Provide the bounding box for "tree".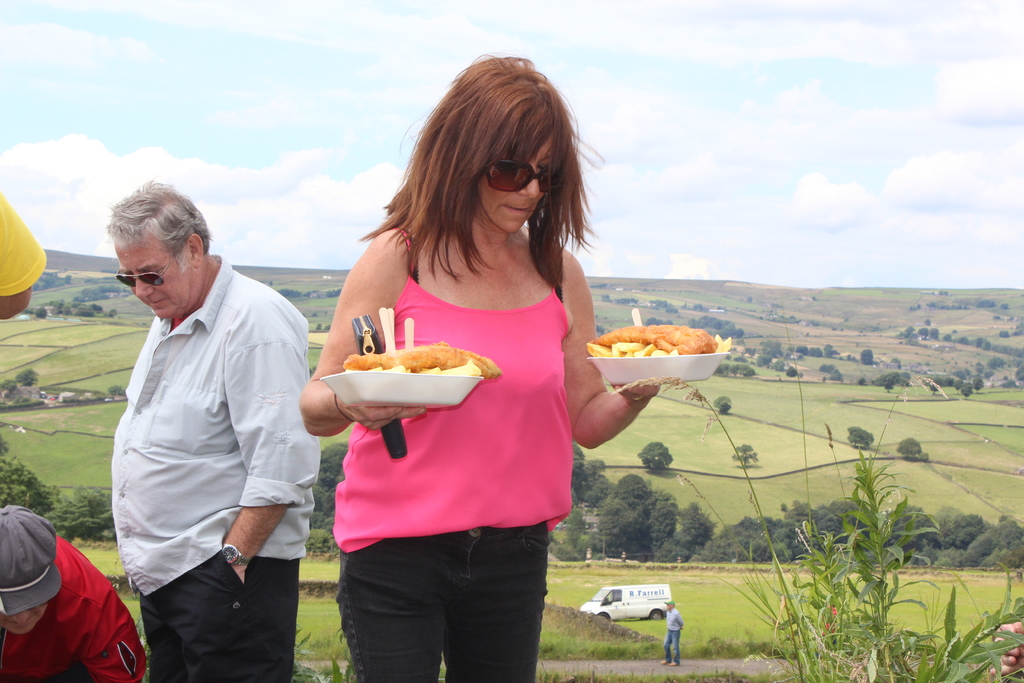
<bbox>0, 379, 19, 407</bbox>.
